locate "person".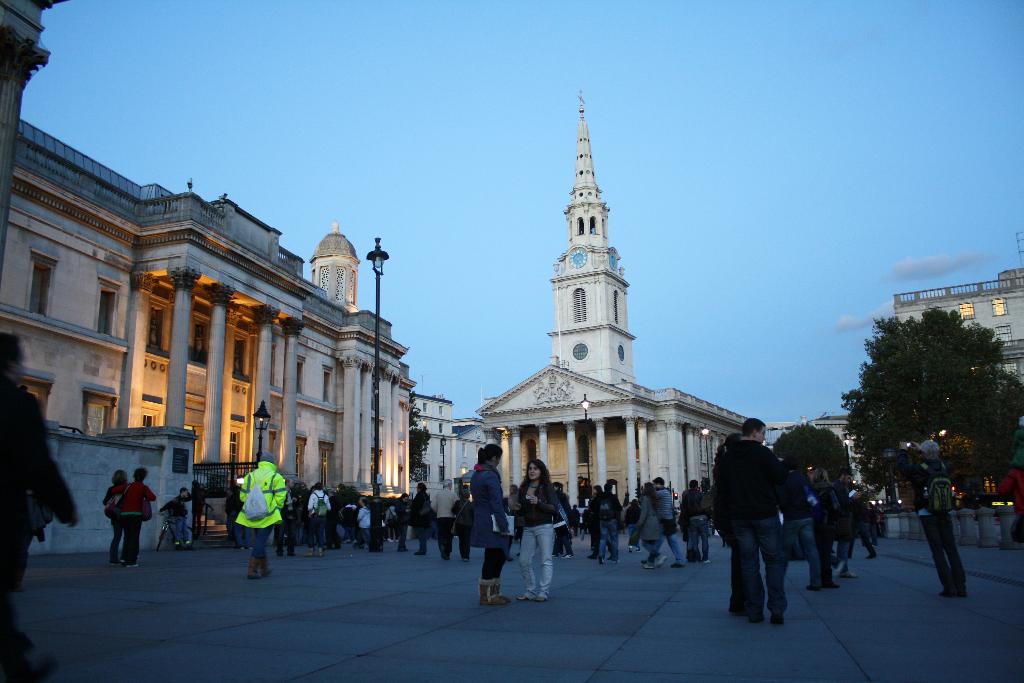
Bounding box: x1=188 y1=479 x2=201 y2=546.
